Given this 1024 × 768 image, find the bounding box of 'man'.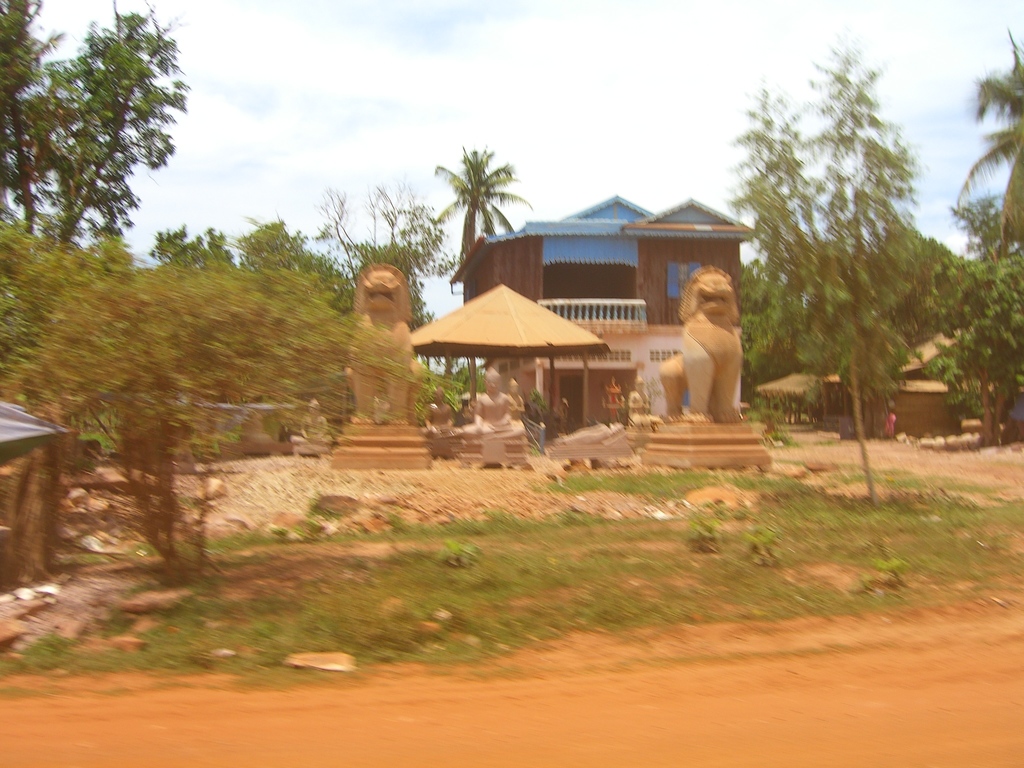
x1=461 y1=371 x2=525 y2=436.
